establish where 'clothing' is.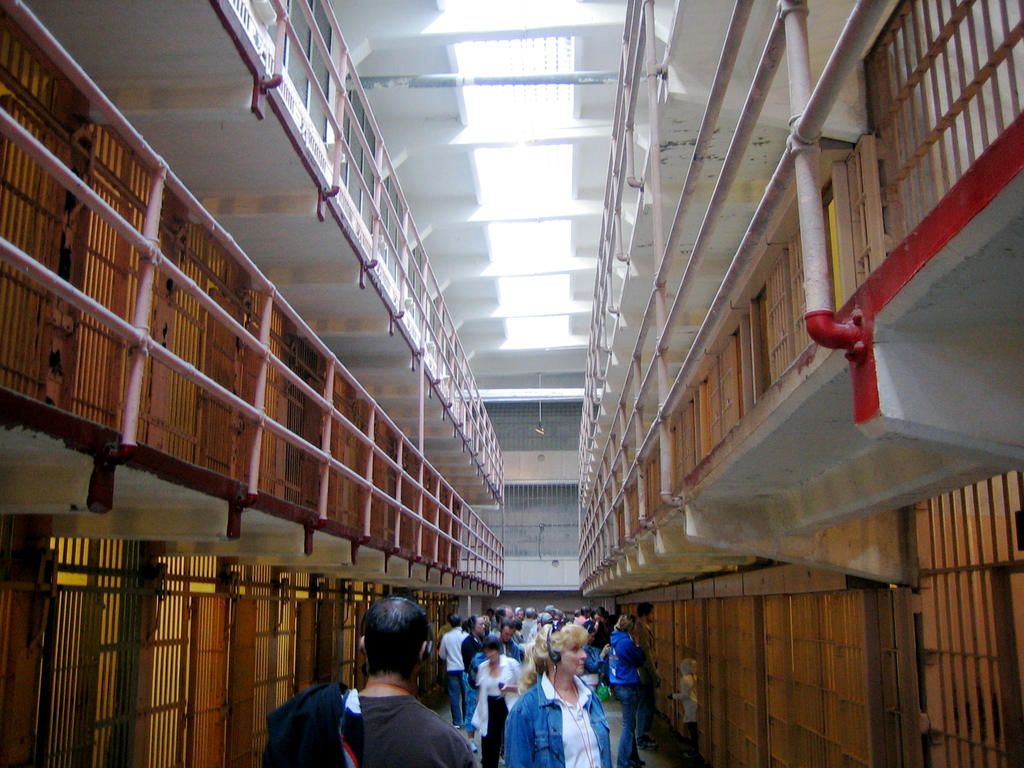
Established at rect(455, 627, 496, 725).
